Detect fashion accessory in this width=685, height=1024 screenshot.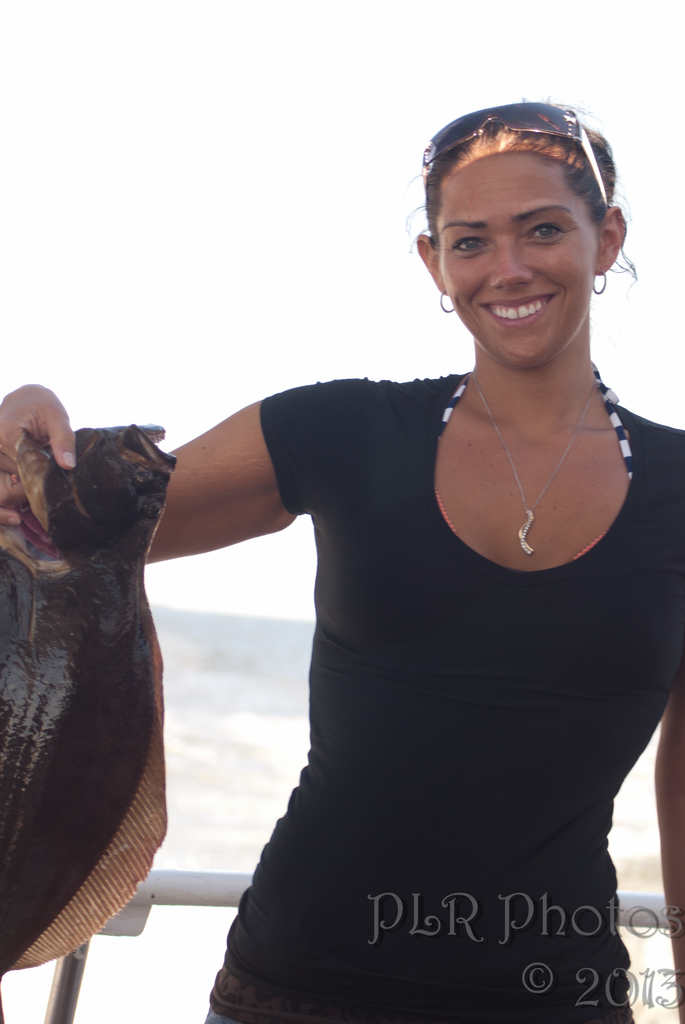
Detection: bbox=(441, 290, 457, 309).
